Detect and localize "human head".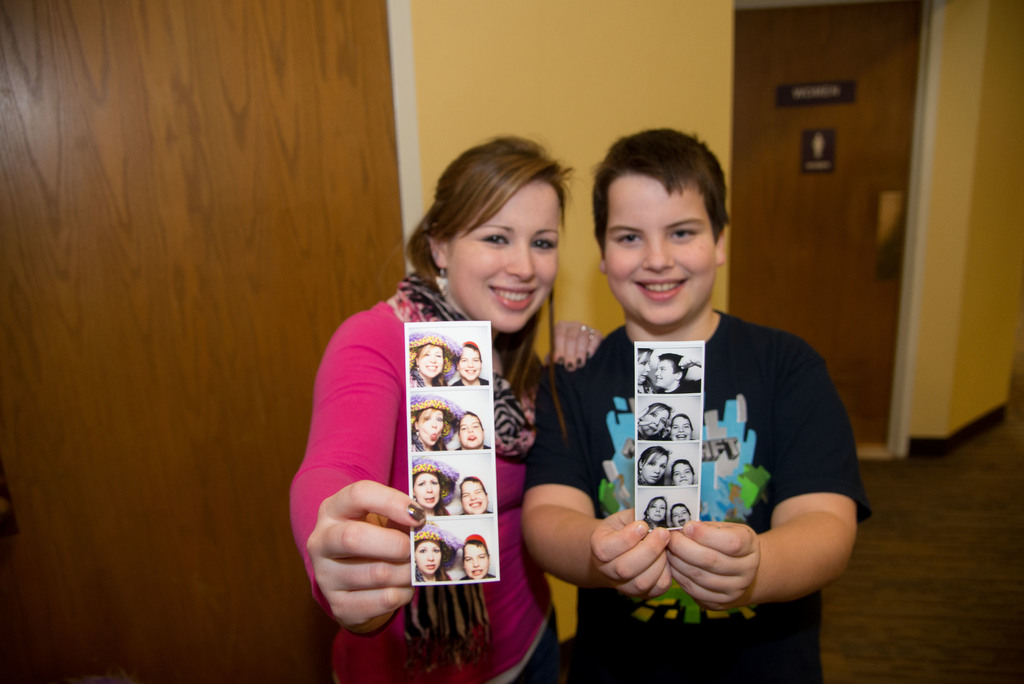
Localized at [left=415, top=339, right=444, bottom=376].
